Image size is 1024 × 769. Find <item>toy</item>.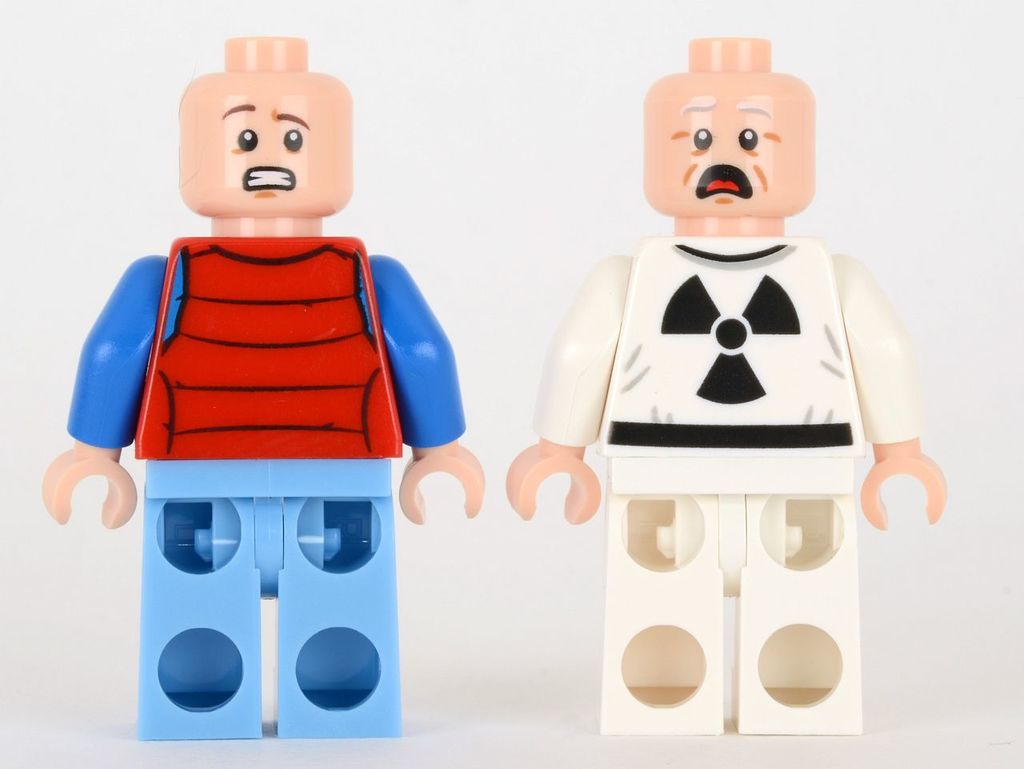
34,31,494,753.
